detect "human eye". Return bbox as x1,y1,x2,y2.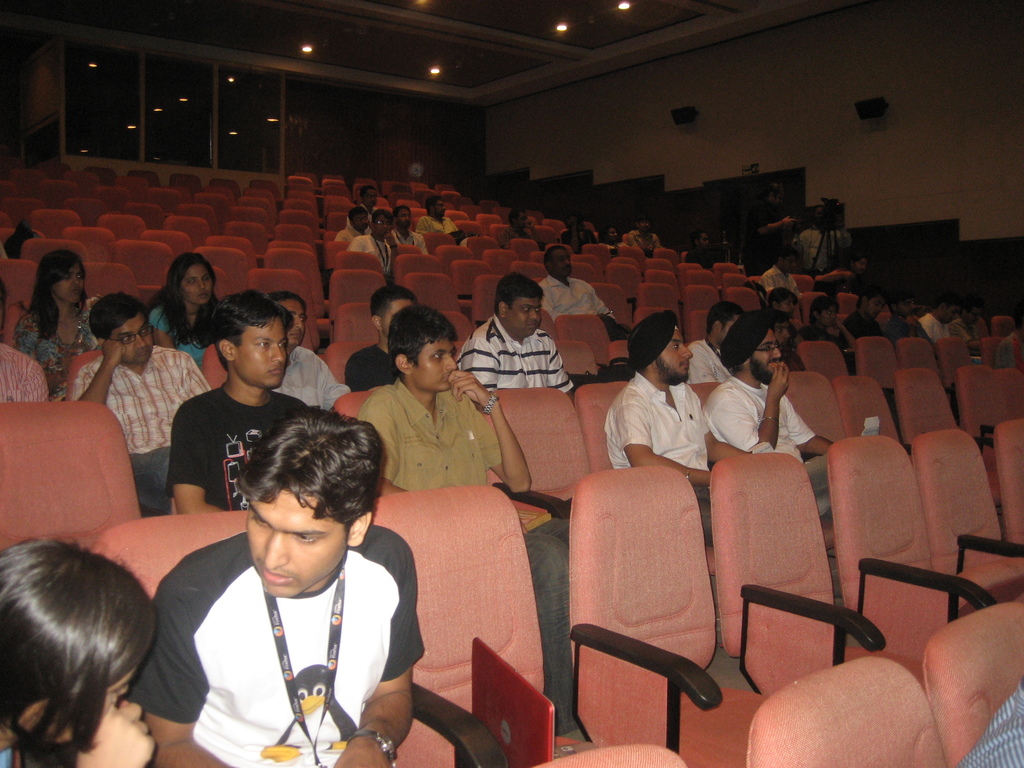
138,326,150,335.
